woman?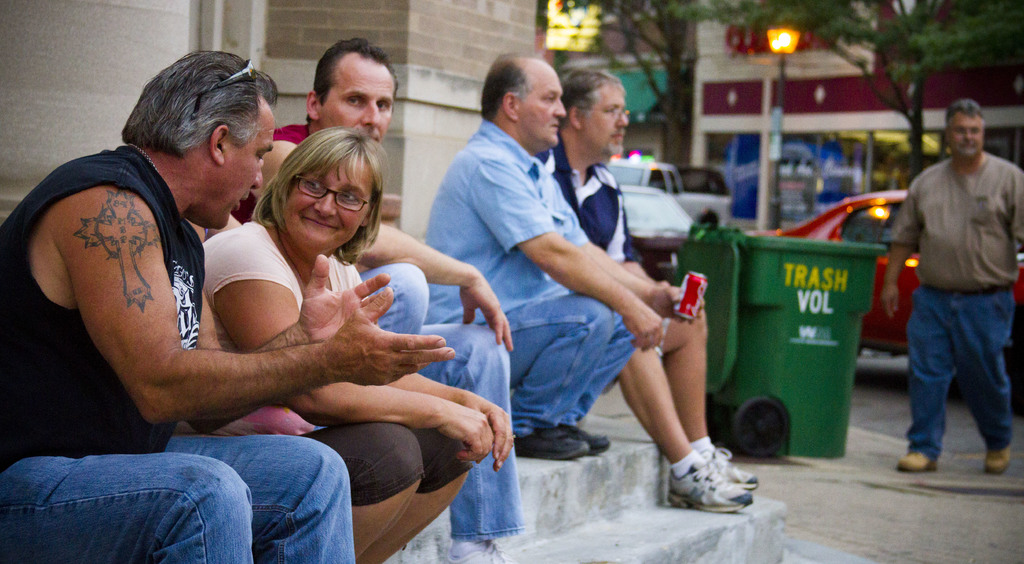
bbox=[129, 117, 465, 535]
